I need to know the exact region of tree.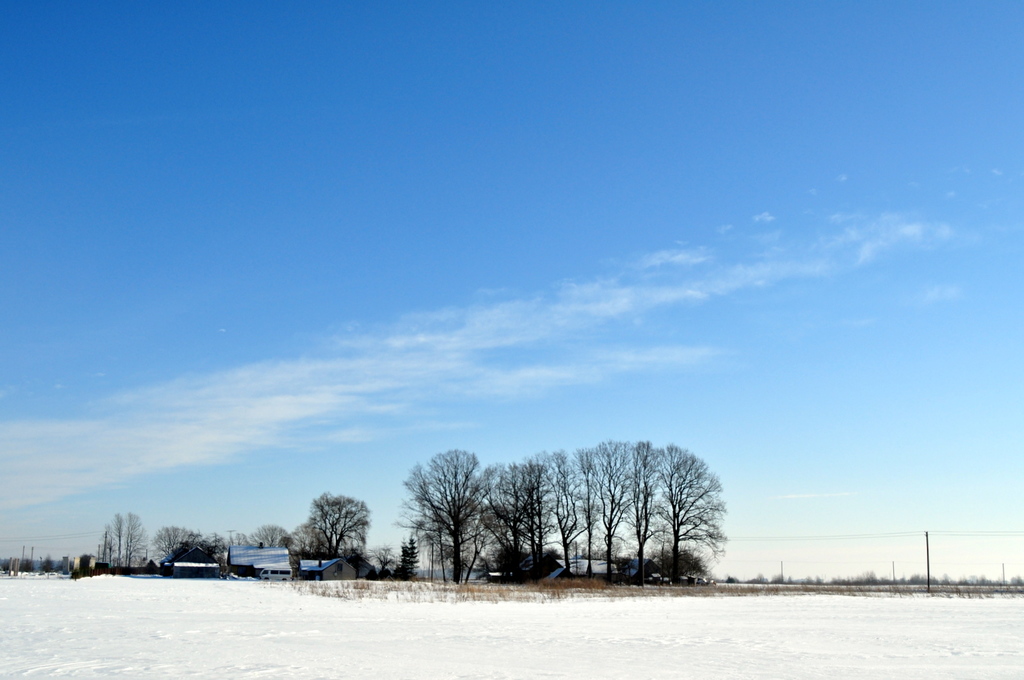
Region: (399, 532, 420, 580).
